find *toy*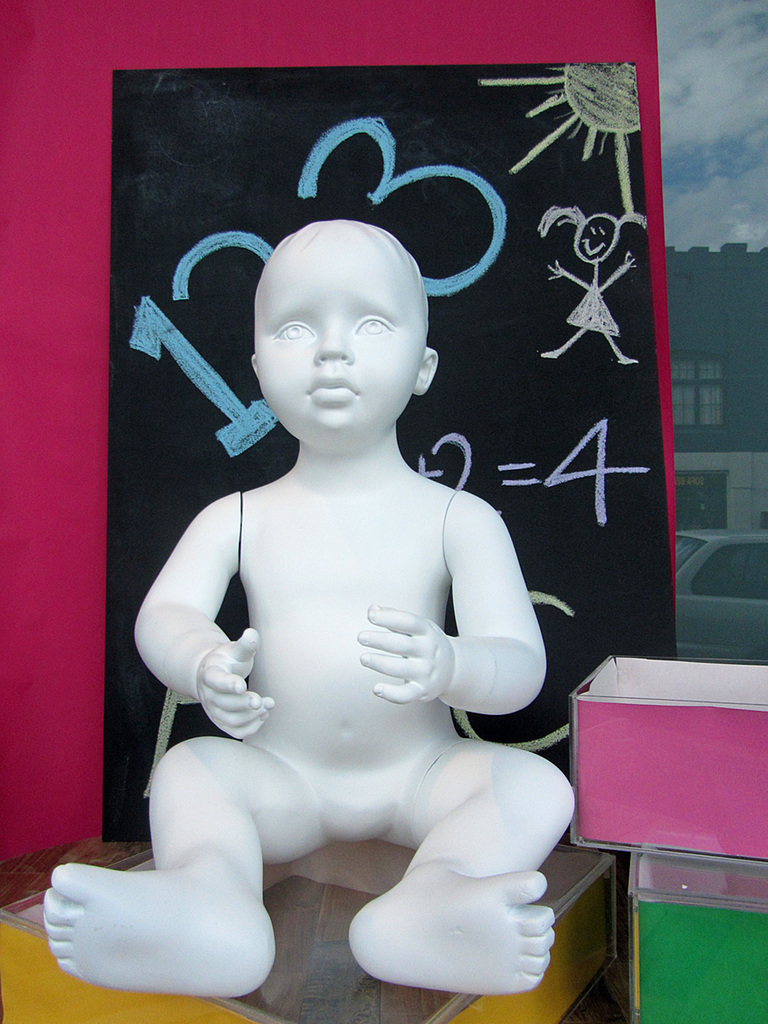
[44, 220, 575, 997]
